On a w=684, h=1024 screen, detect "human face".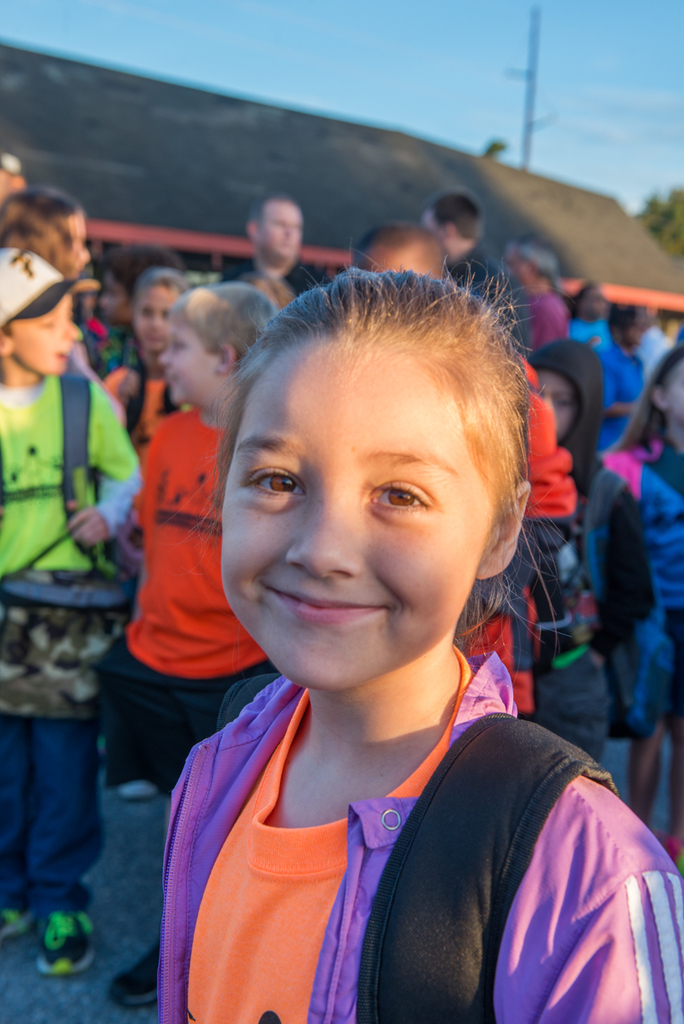
[251,201,307,261].
